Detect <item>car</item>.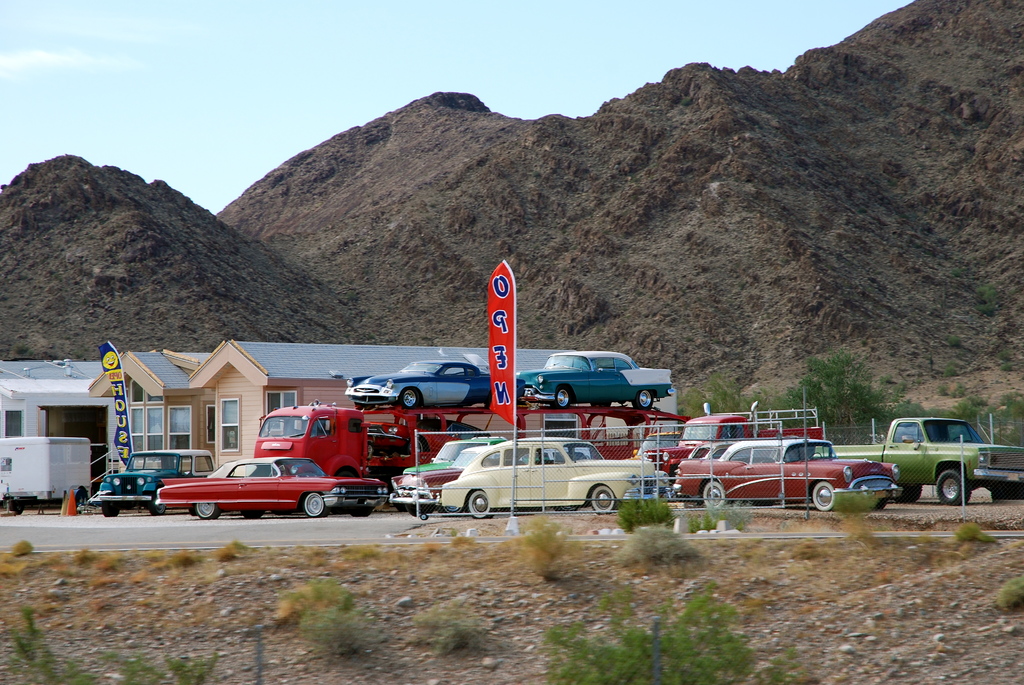
Detected at [175, 464, 363, 525].
